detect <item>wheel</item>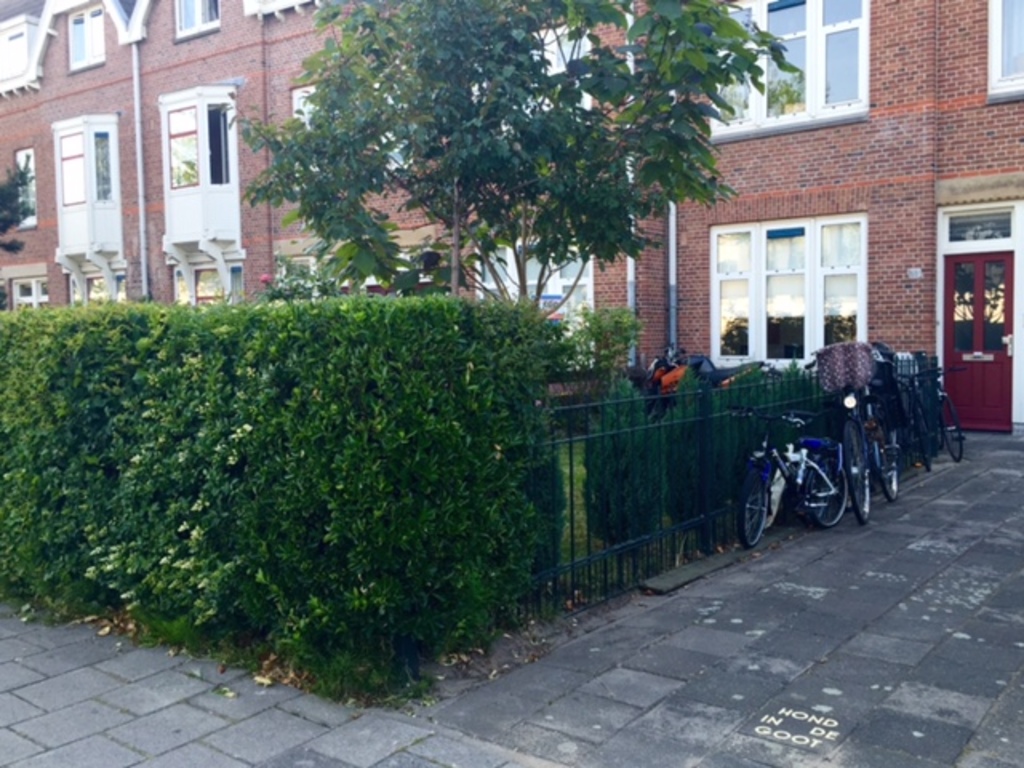
box(741, 472, 766, 547)
